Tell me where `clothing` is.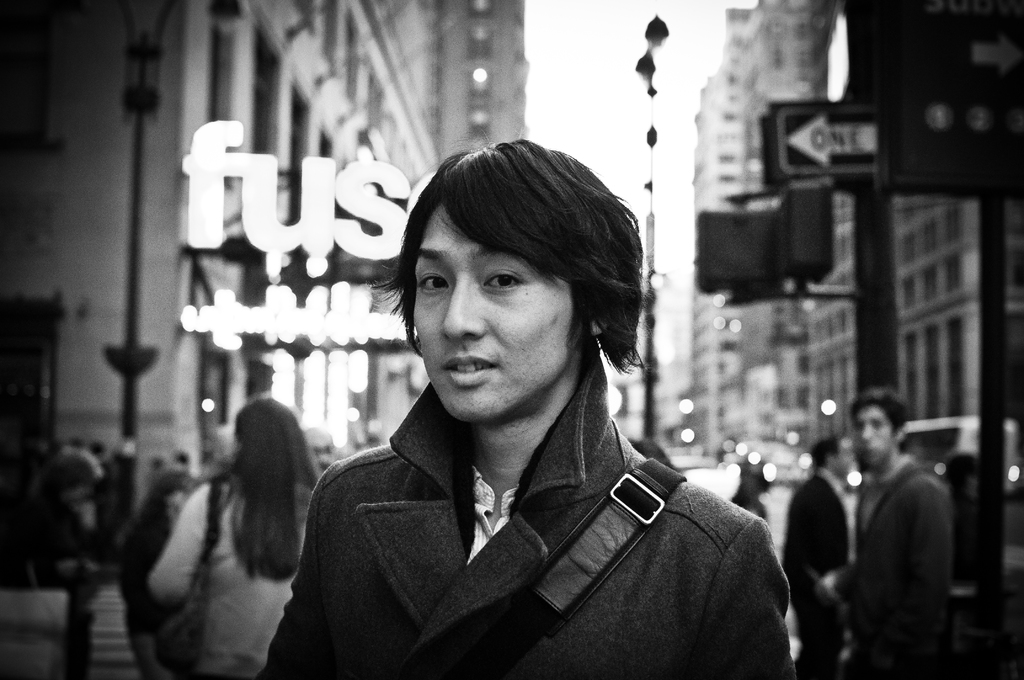
`clothing` is at detection(228, 391, 321, 585).
